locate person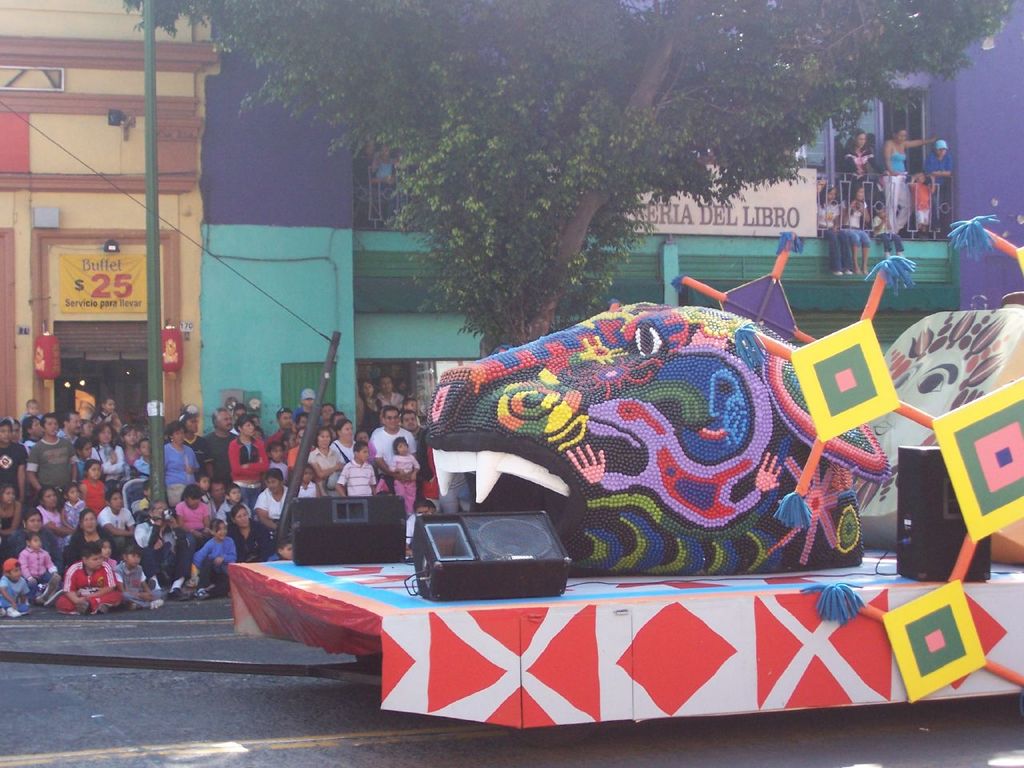
detection(389, 440, 418, 518)
